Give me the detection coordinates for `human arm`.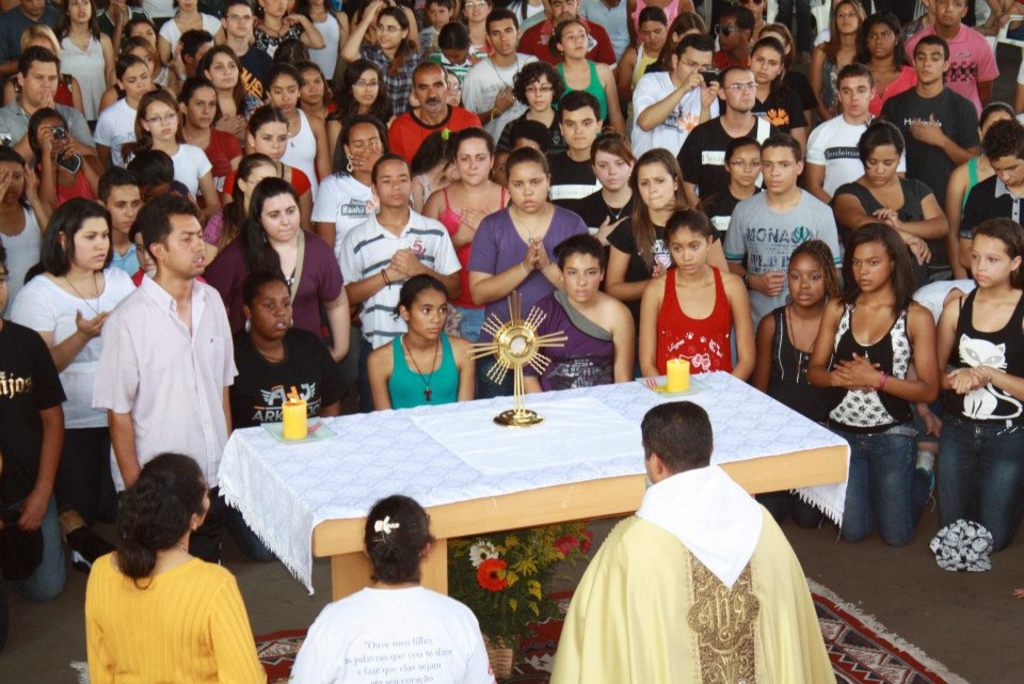
<region>894, 150, 907, 179</region>.
